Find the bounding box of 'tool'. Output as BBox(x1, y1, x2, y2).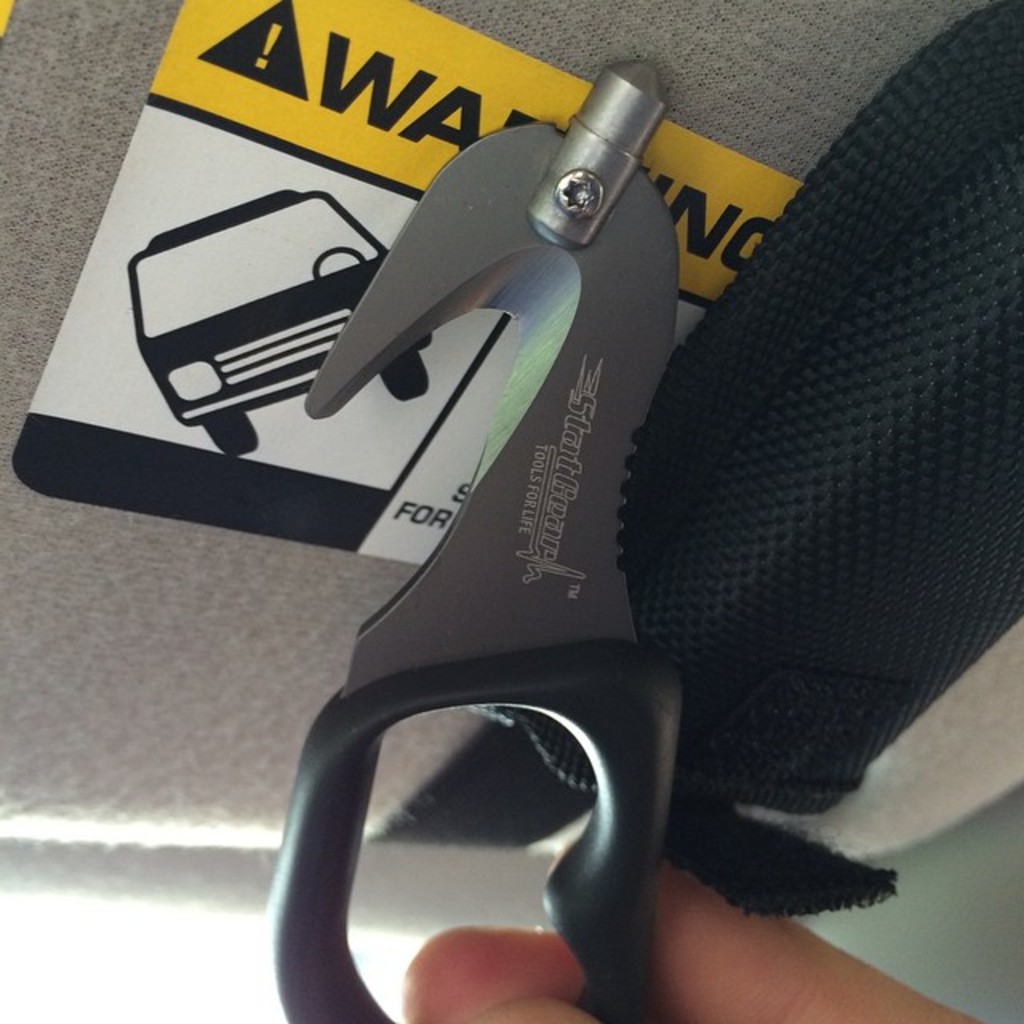
BBox(266, 0, 1022, 1022).
